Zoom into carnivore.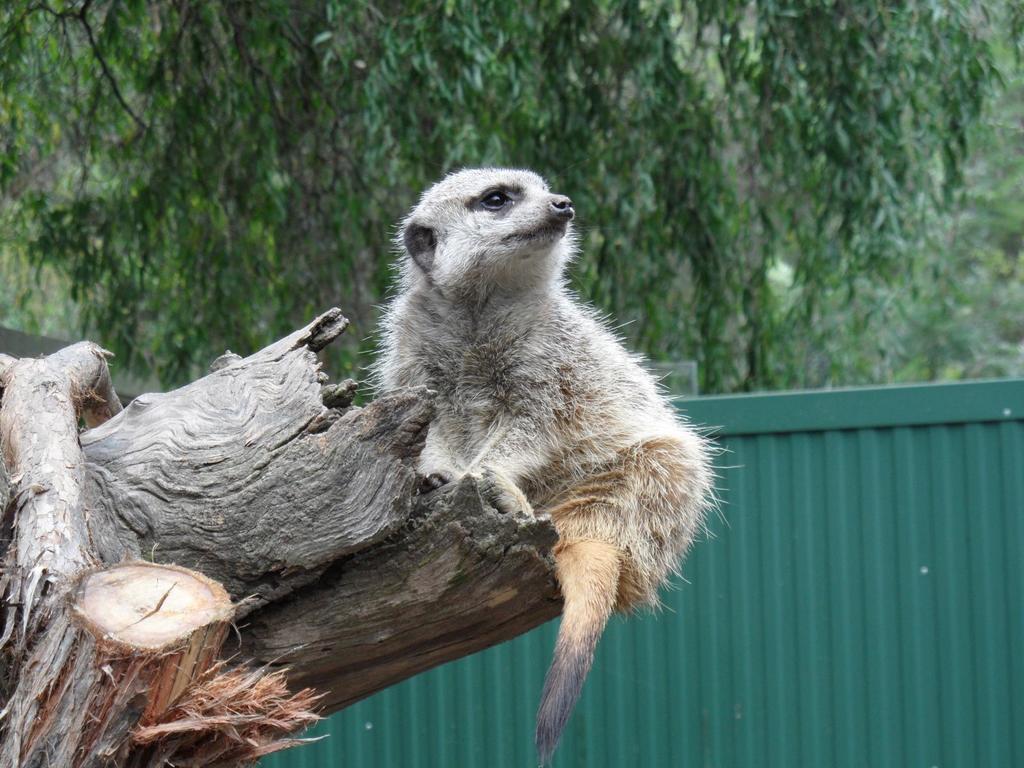
Zoom target: region(388, 162, 751, 765).
